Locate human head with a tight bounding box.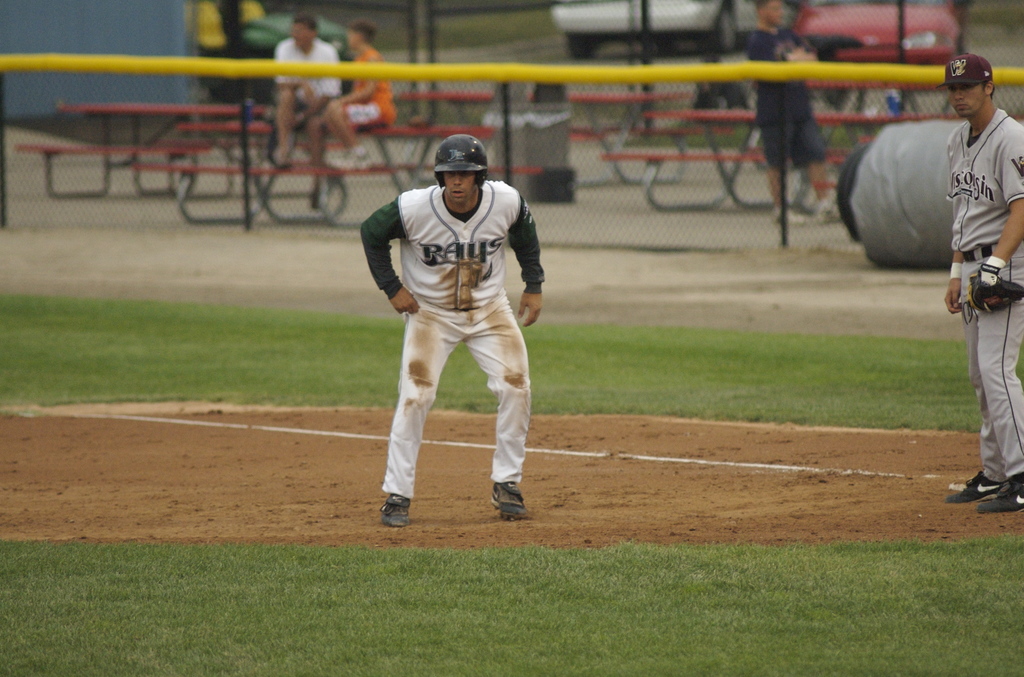
(left=950, top=54, right=997, bottom=118).
